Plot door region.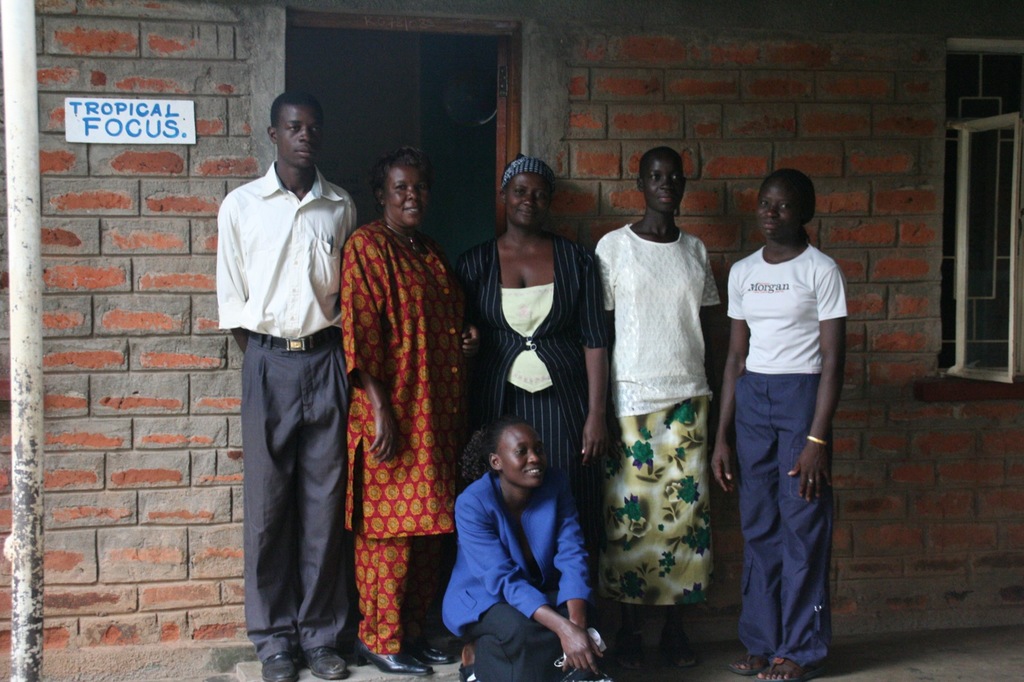
Plotted at bbox(413, 36, 505, 240).
